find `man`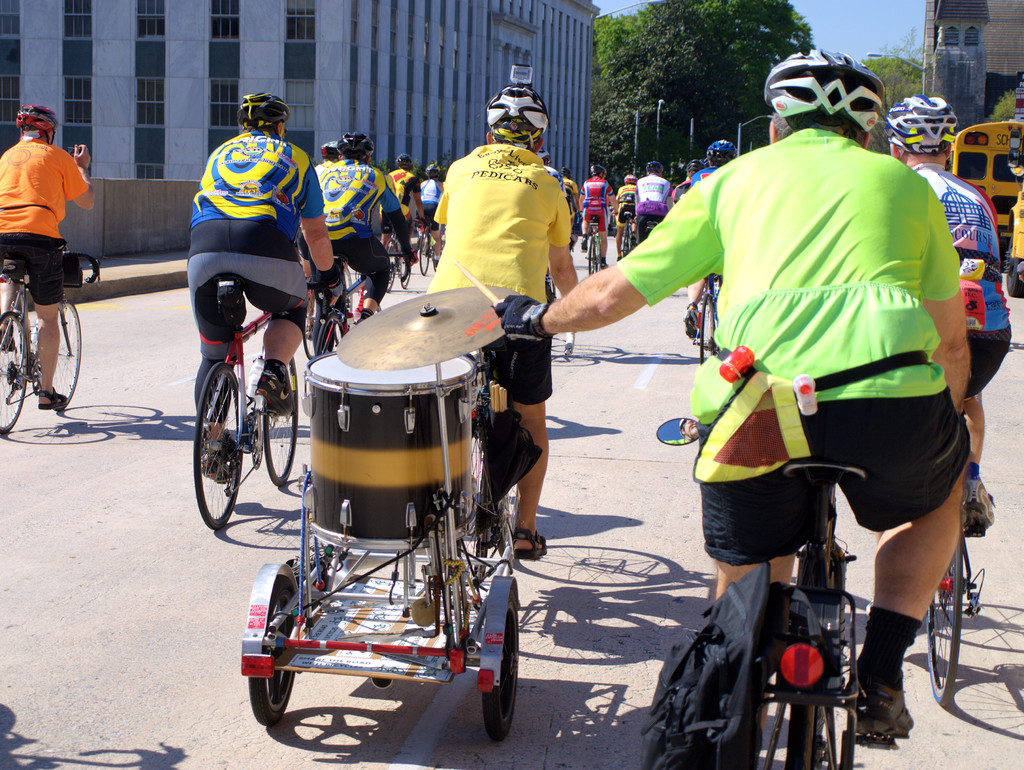
detection(530, 143, 577, 249)
